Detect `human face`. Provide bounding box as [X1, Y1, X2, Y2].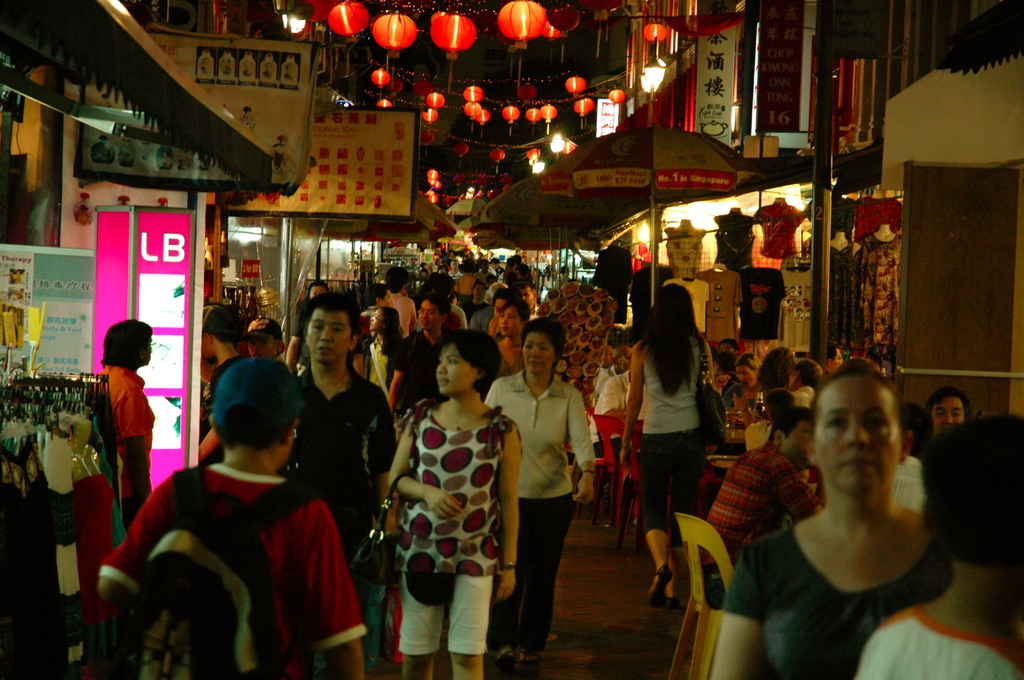
[373, 309, 385, 335].
